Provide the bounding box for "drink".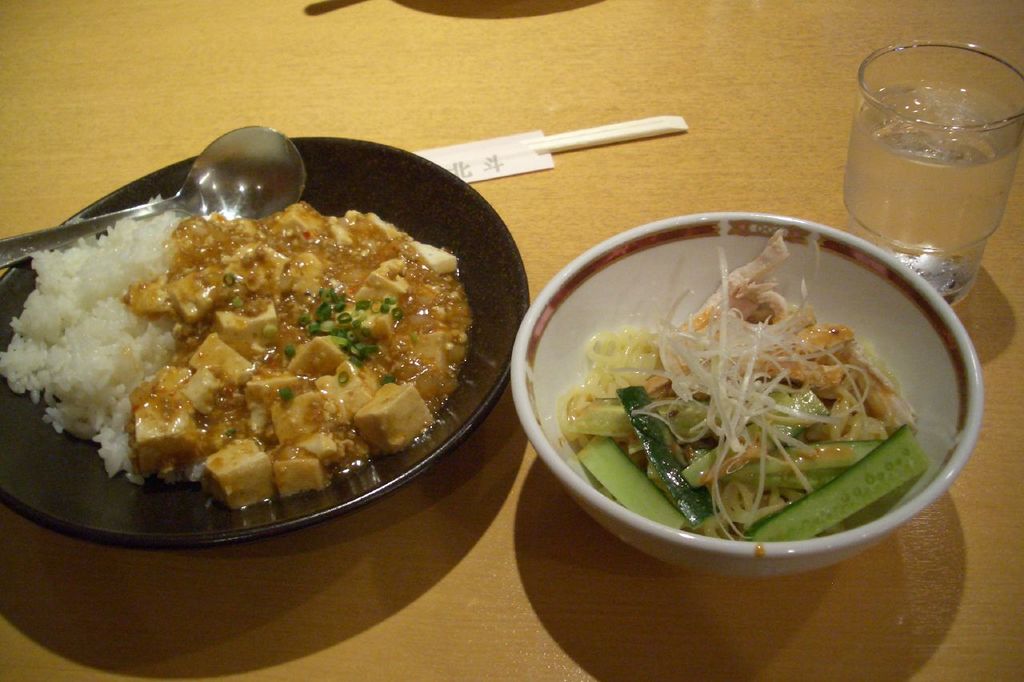
bbox=[850, 79, 1023, 297].
